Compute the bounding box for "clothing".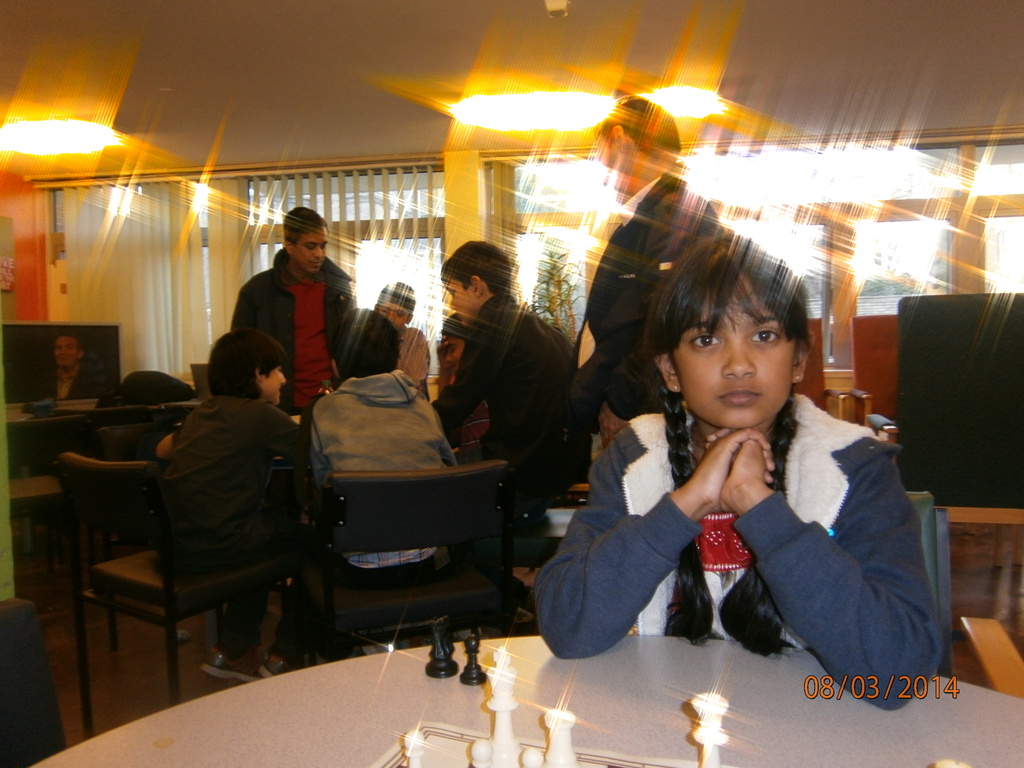
538,329,948,694.
